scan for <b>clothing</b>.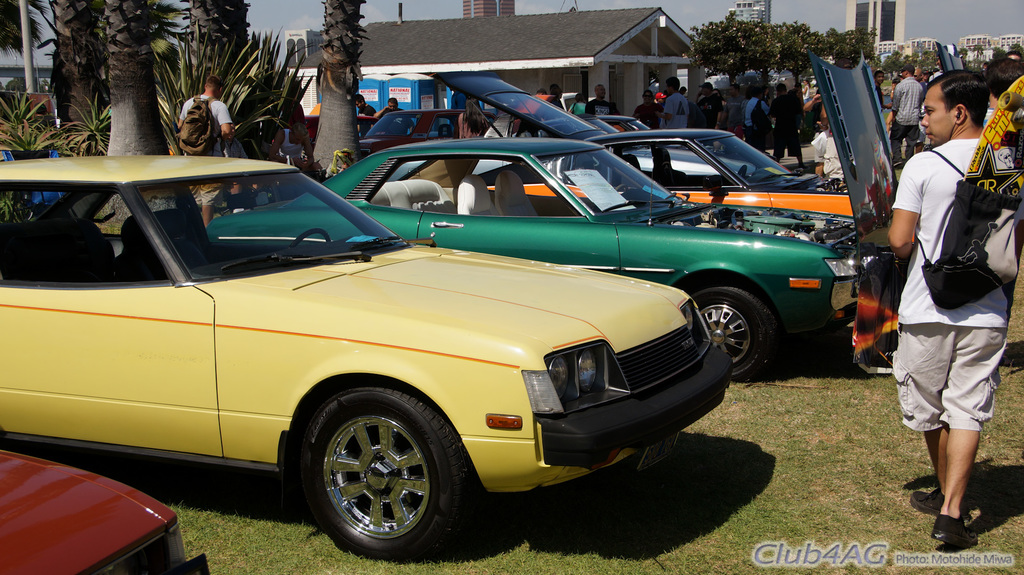
Scan result: 741:98:770:153.
